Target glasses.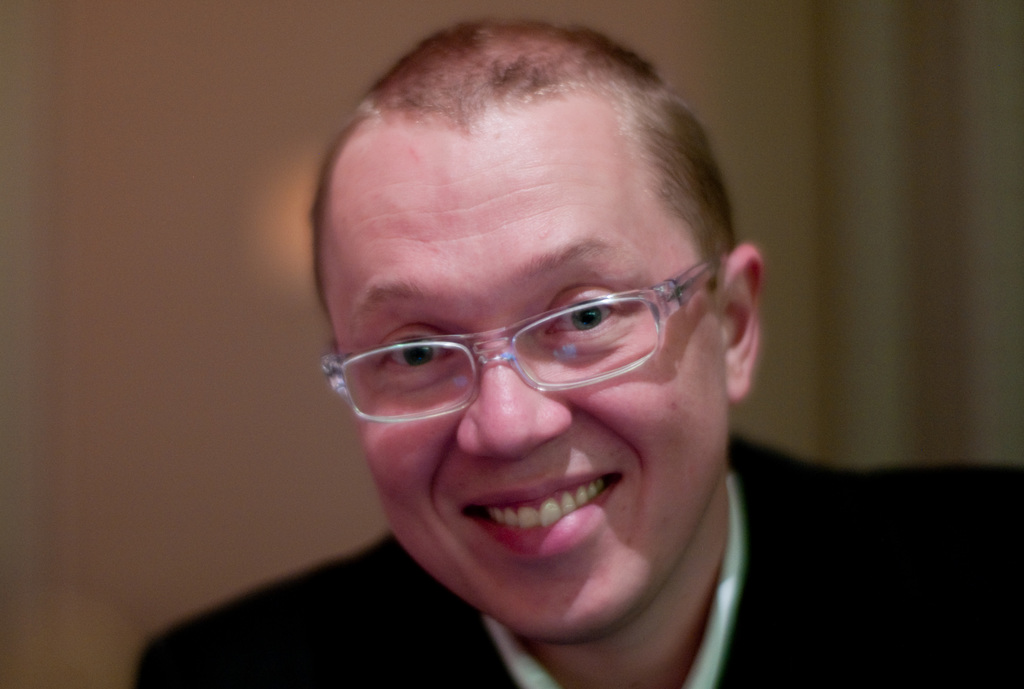
Target region: {"left": 326, "top": 258, "right": 727, "bottom": 423}.
